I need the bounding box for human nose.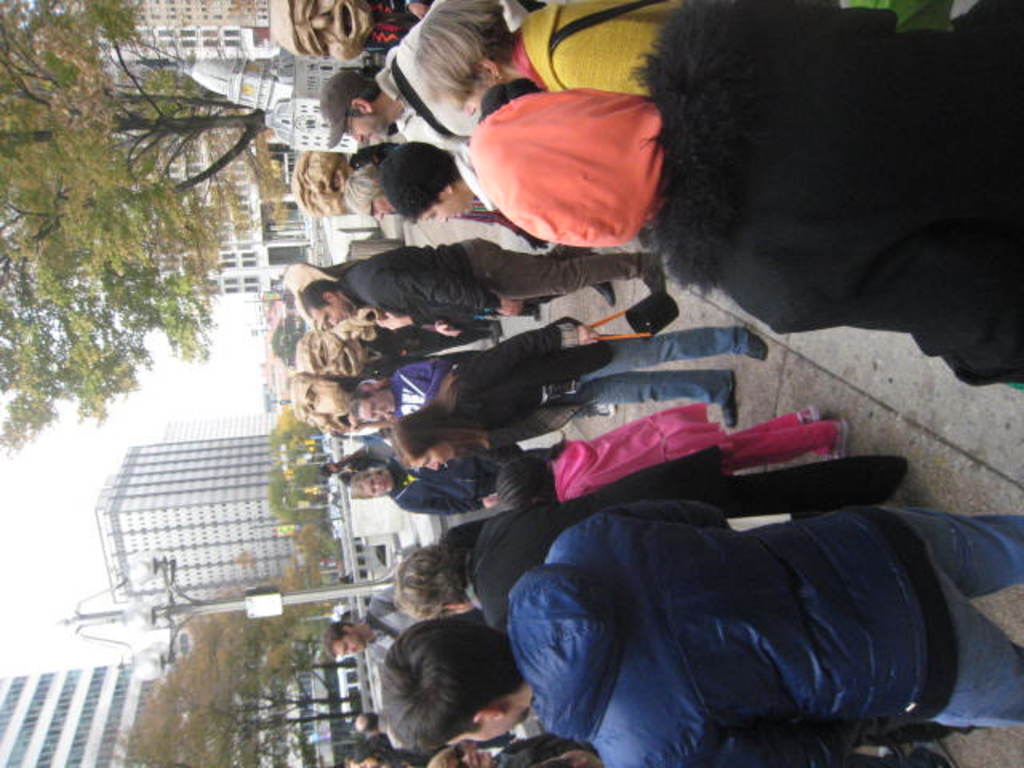
Here it is: select_region(350, 134, 366, 146).
